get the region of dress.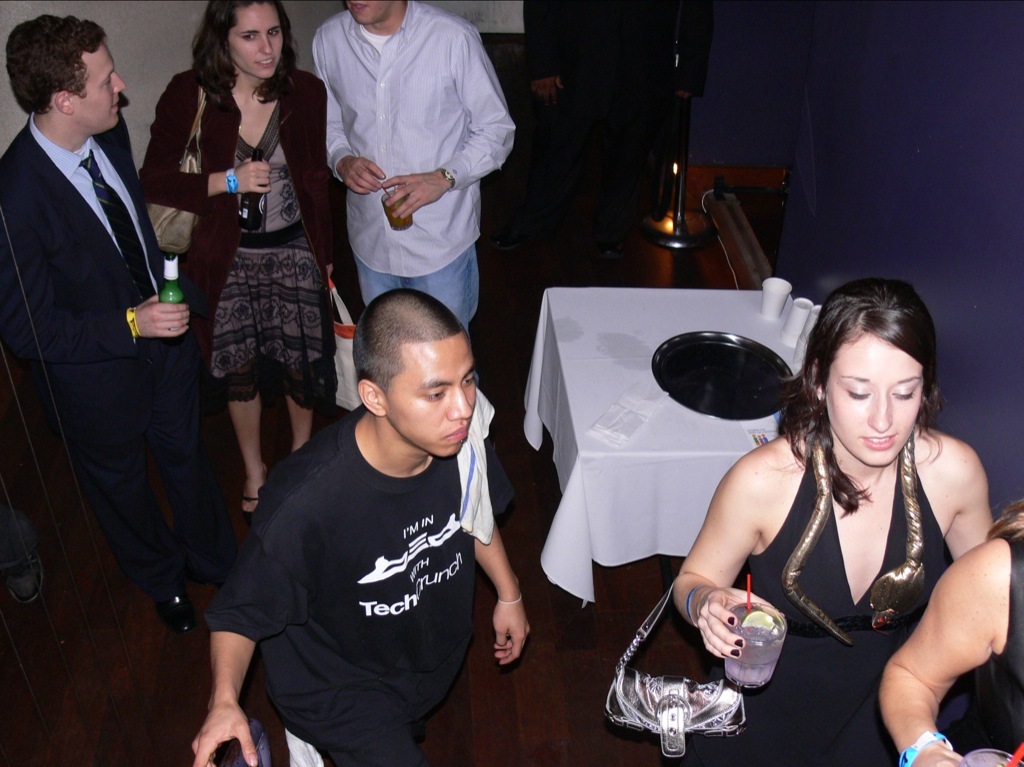
detection(709, 439, 959, 766).
